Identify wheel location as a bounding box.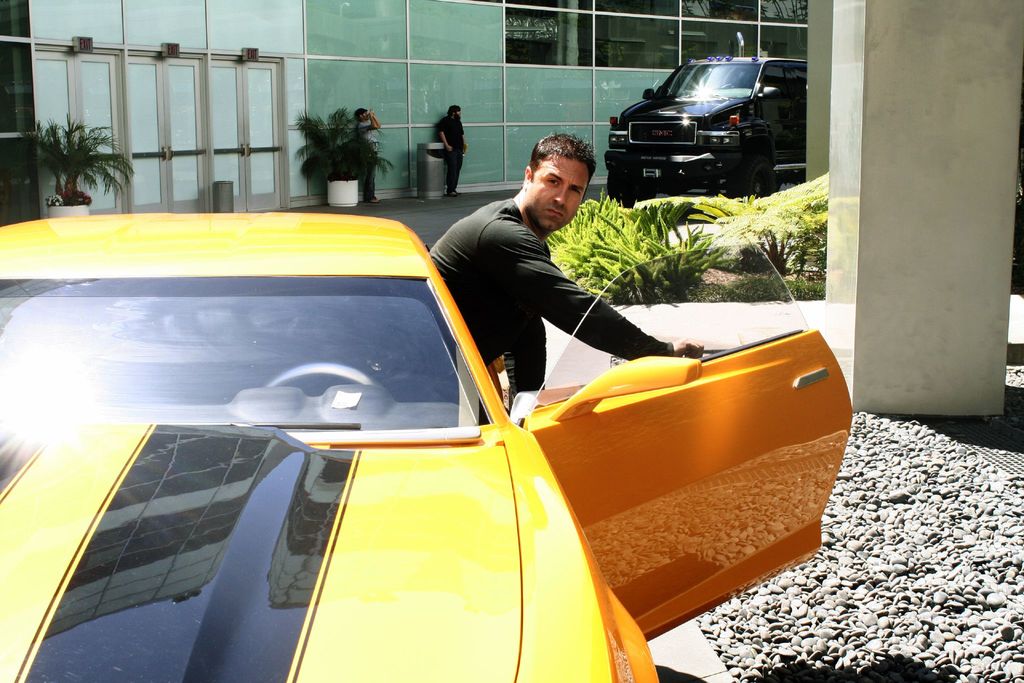
{"x1": 268, "y1": 358, "x2": 385, "y2": 387}.
